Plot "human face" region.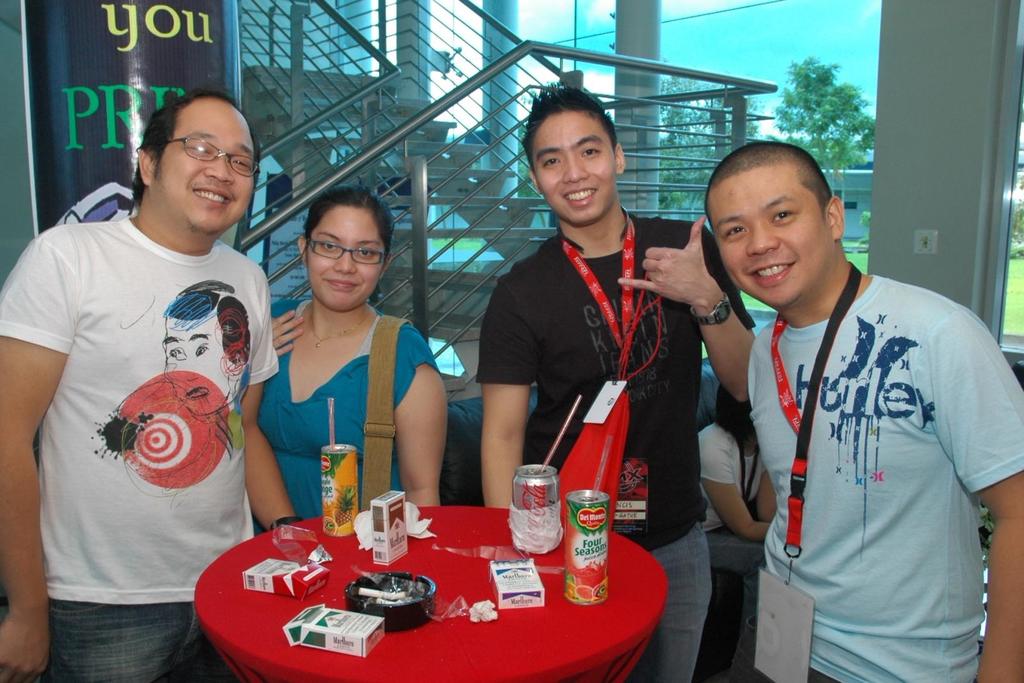
Plotted at detection(164, 317, 234, 415).
